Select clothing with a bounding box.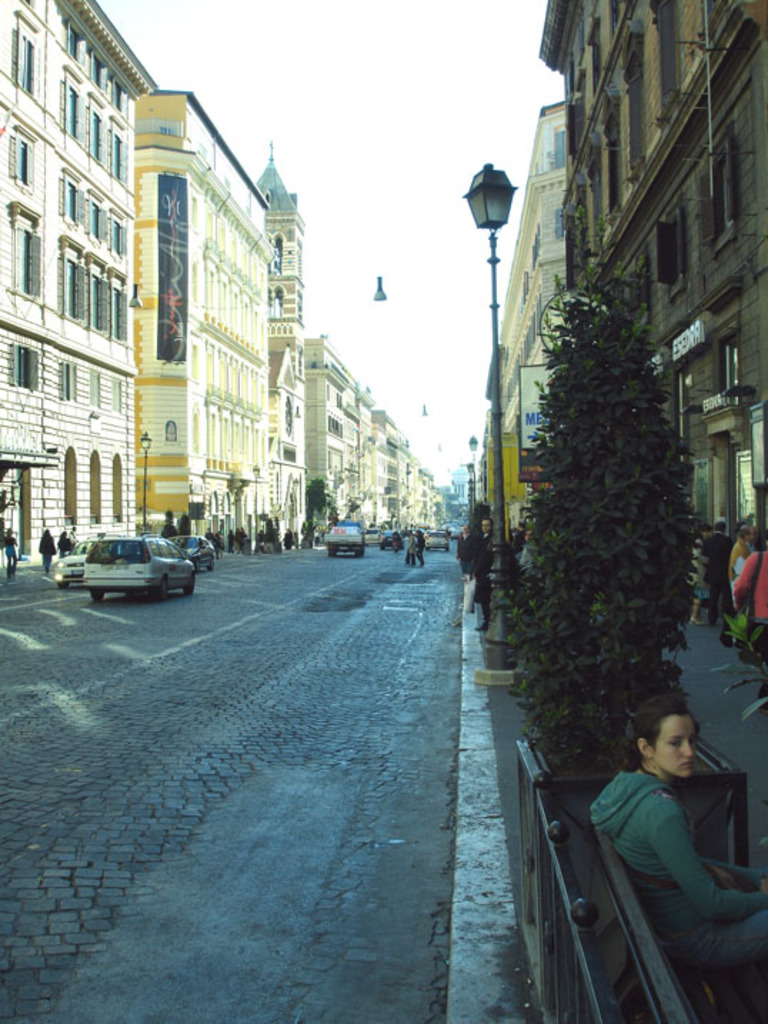
bbox=[587, 774, 767, 974].
